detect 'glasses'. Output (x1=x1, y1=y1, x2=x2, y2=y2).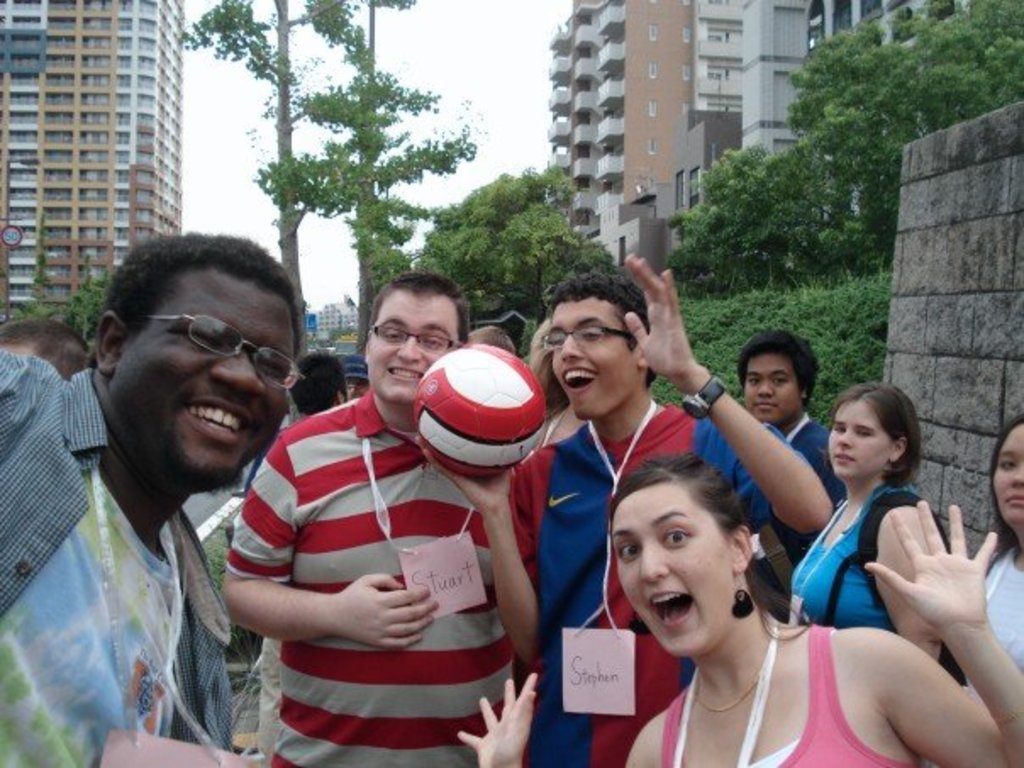
(x1=366, y1=324, x2=459, y2=359).
